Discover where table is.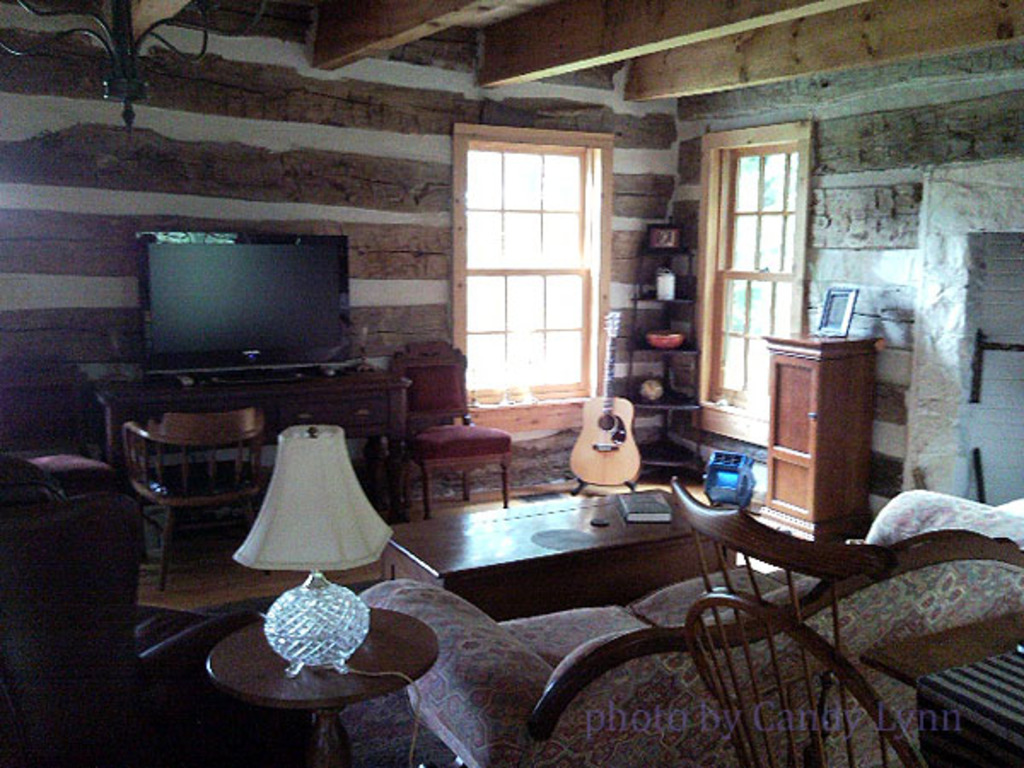
Discovered at BBox(372, 483, 744, 616).
